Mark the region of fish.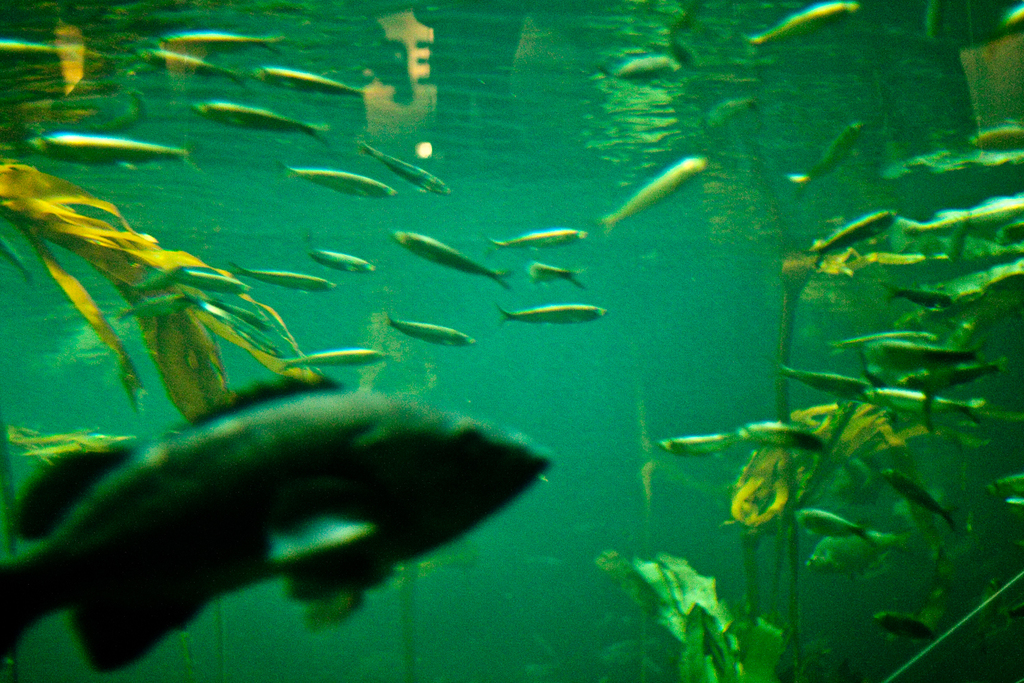
Region: l=385, t=311, r=480, b=349.
